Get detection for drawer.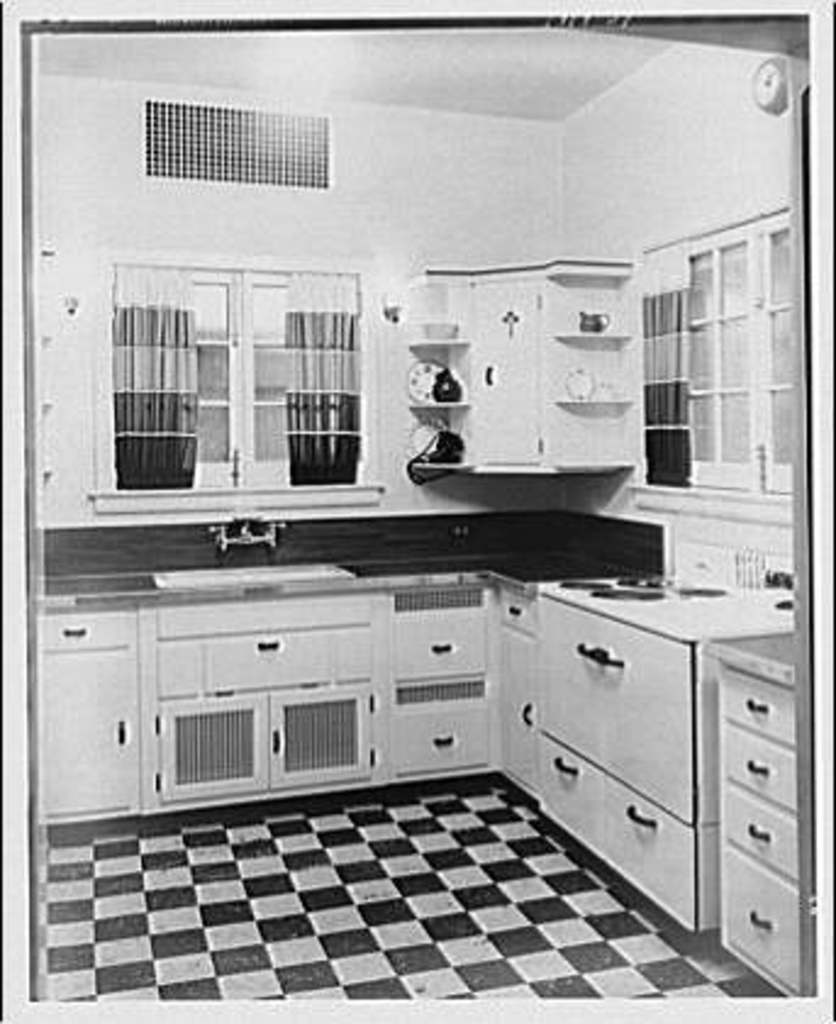
Detection: (717,780,795,878).
